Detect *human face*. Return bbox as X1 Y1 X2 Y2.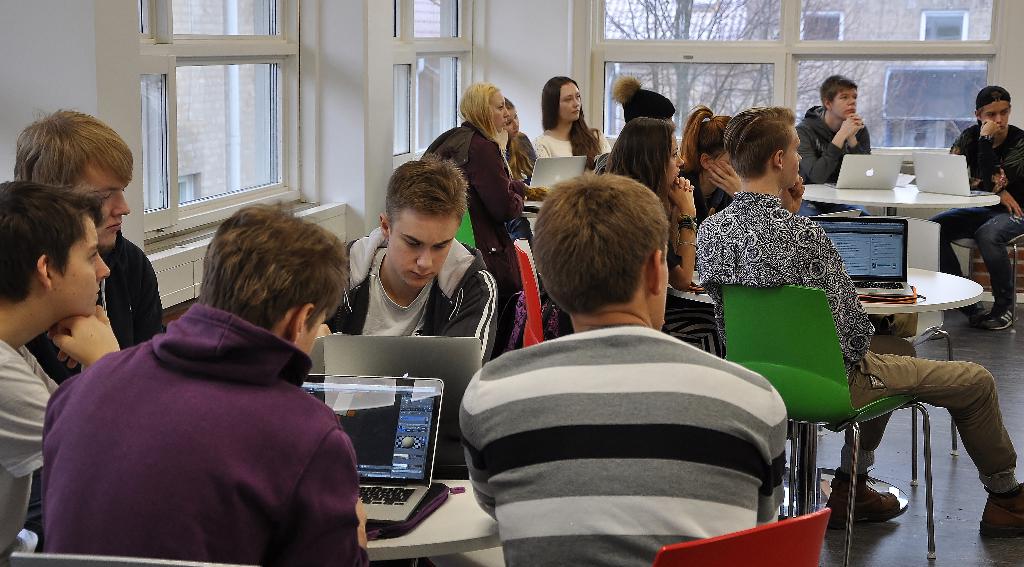
564 79 583 120.
